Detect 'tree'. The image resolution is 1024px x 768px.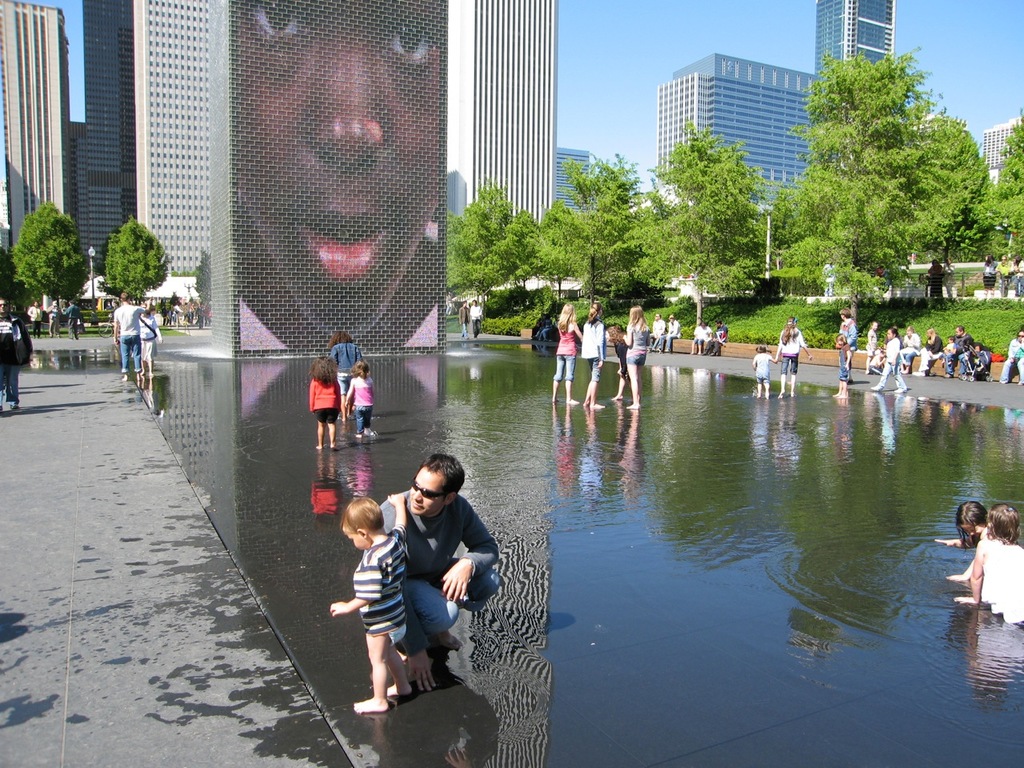
<region>525, 195, 575, 309</region>.
